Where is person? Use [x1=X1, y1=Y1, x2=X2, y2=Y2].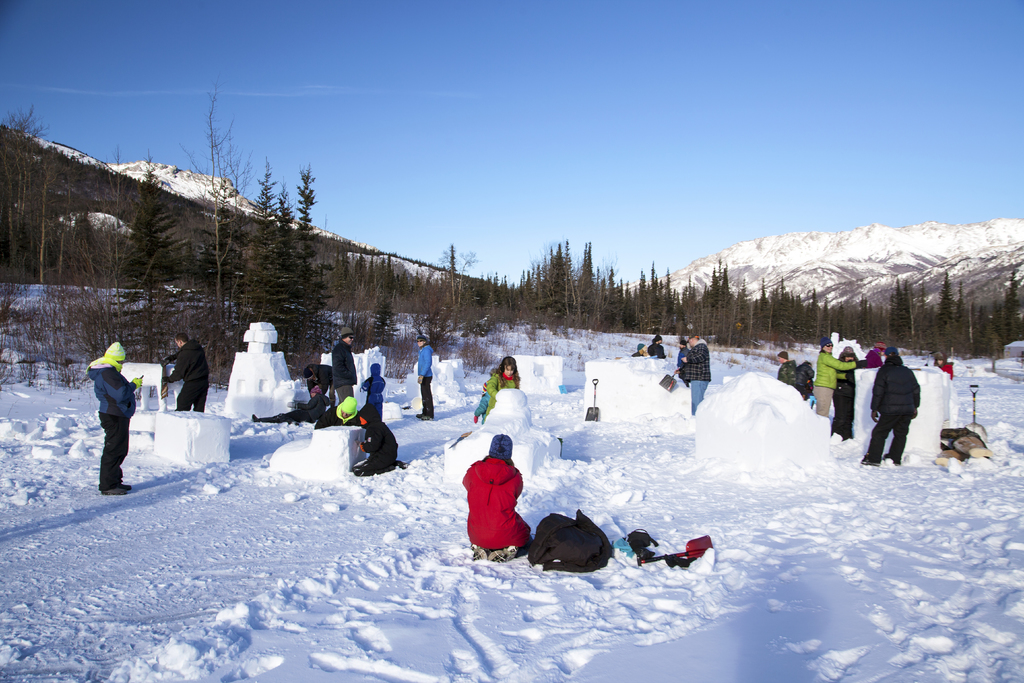
[x1=332, y1=325, x2=359, y2=405].
